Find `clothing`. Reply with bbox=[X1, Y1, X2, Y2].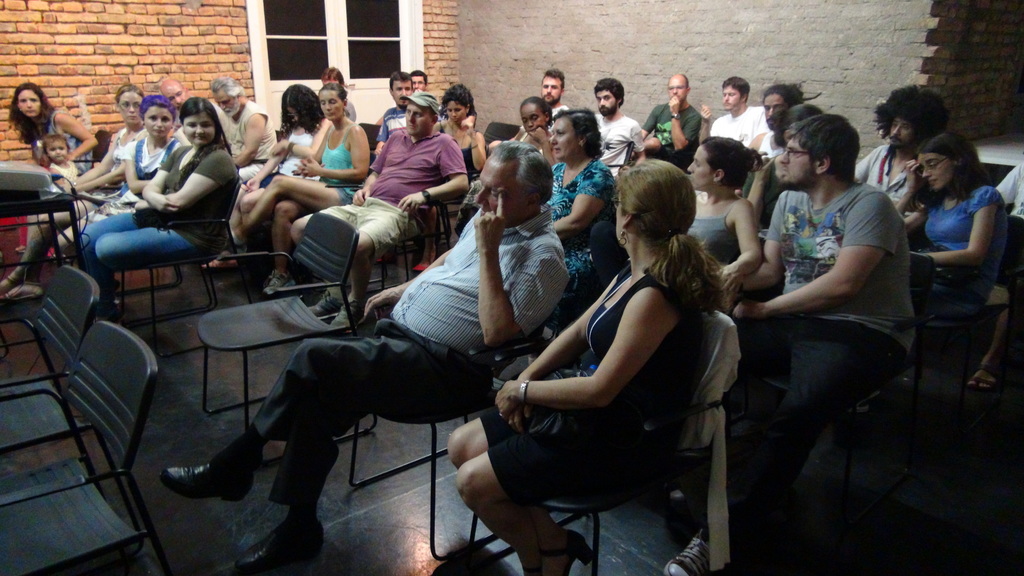
bbox=[51, 160, 75, 190].
